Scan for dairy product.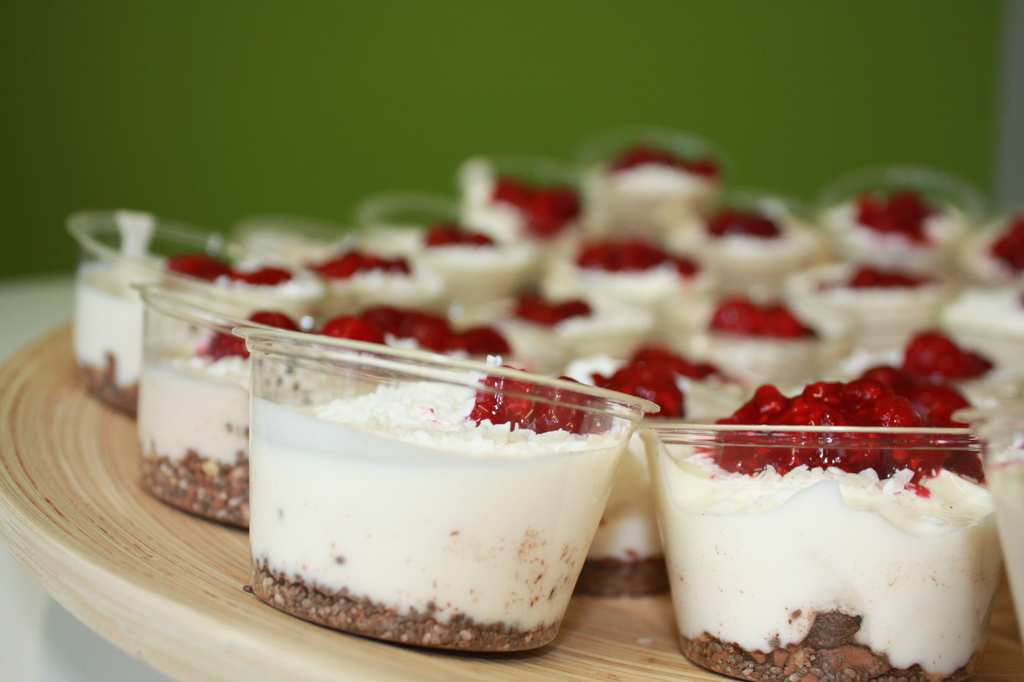
Scan result: rect(350, 324, 518, 371).
